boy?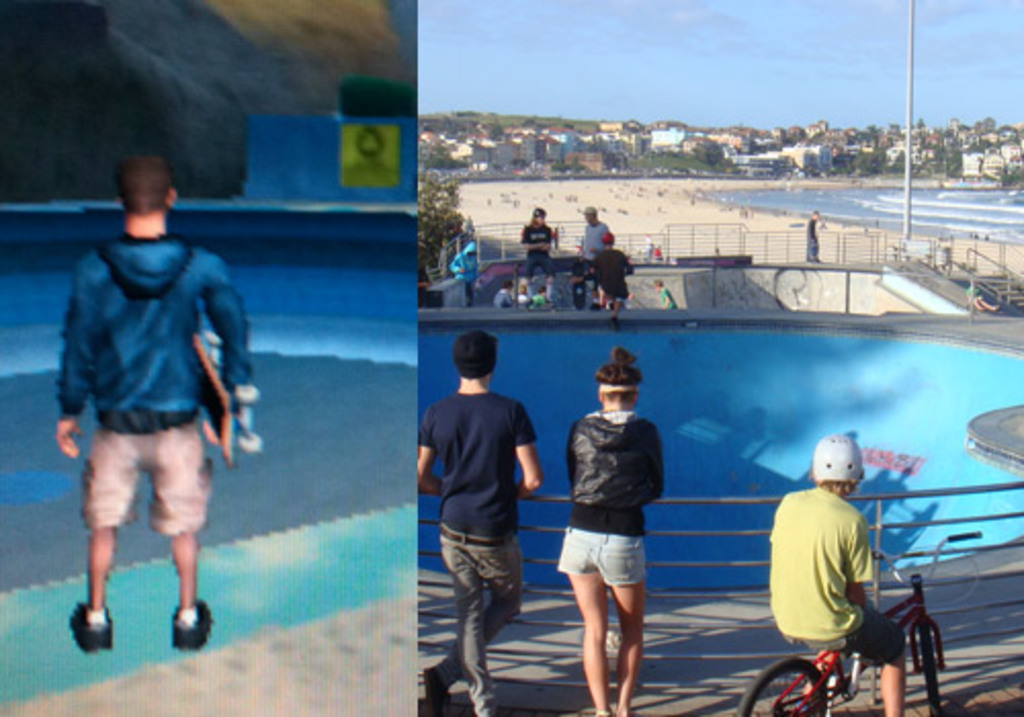
(578,205,610,266)
